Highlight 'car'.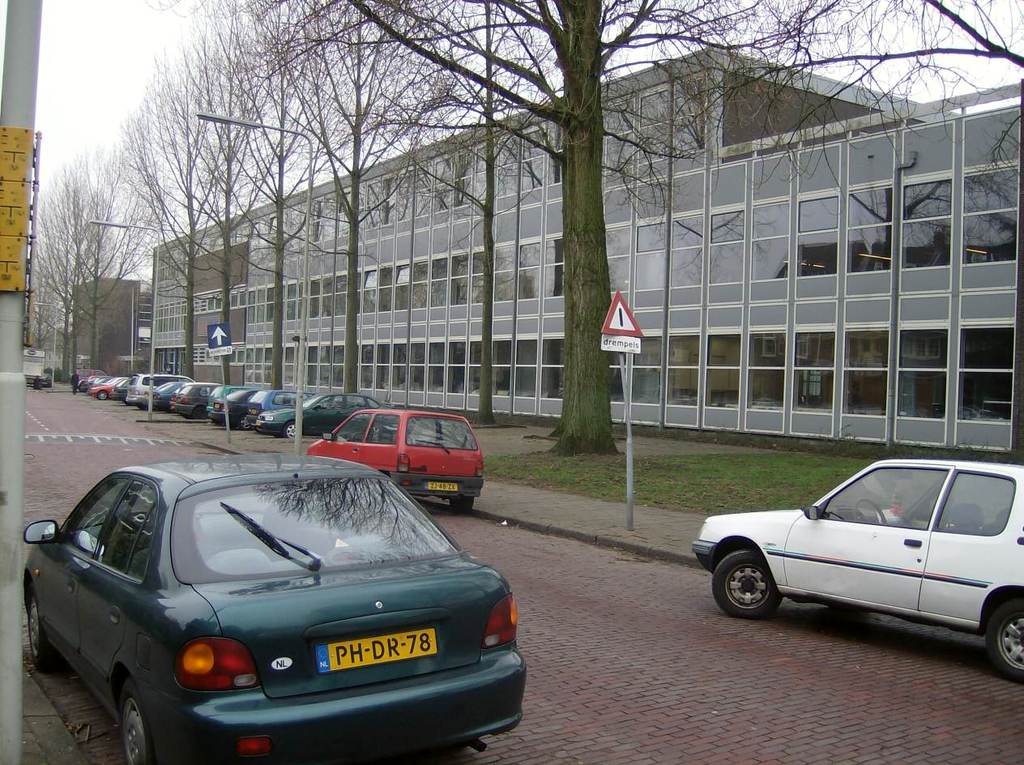
Highlighted region: x1=43, y1=372, x2=51, y2=388.
